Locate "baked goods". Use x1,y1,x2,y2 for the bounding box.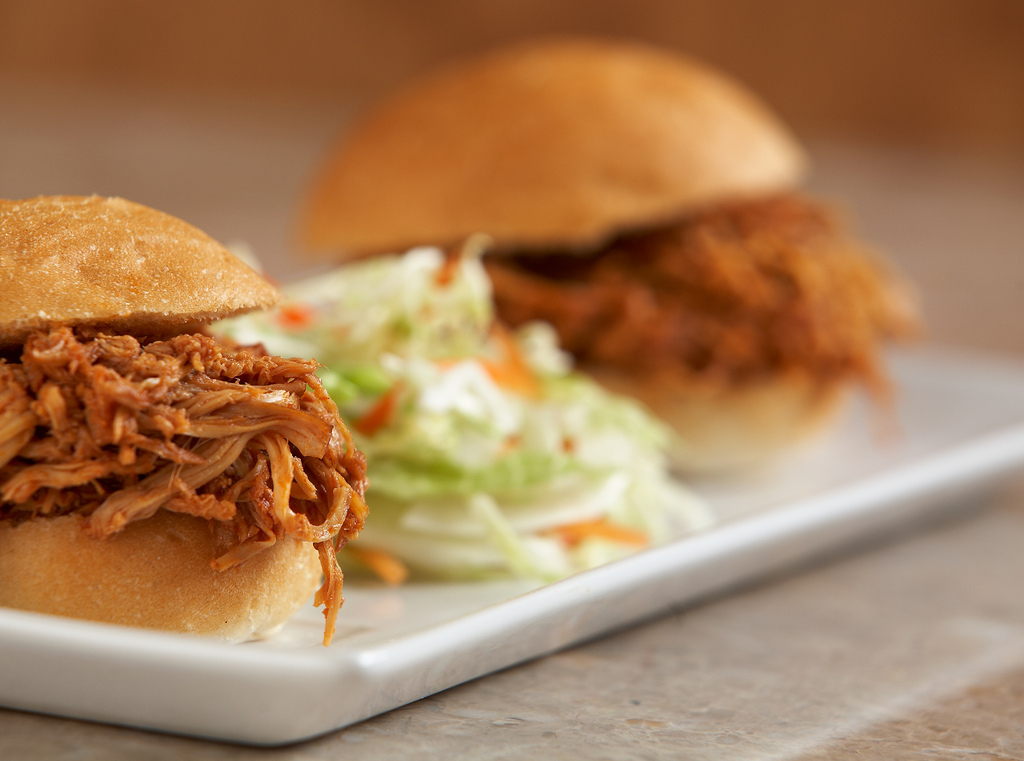
274,36,934,470.
